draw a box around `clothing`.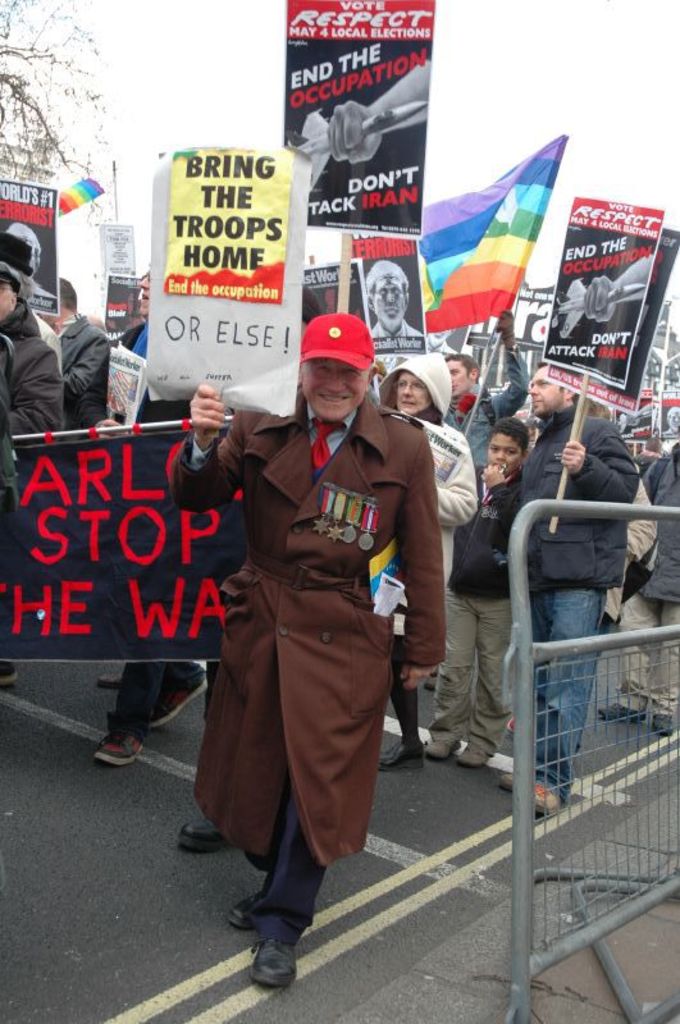
(100, 652, 204, 728).
